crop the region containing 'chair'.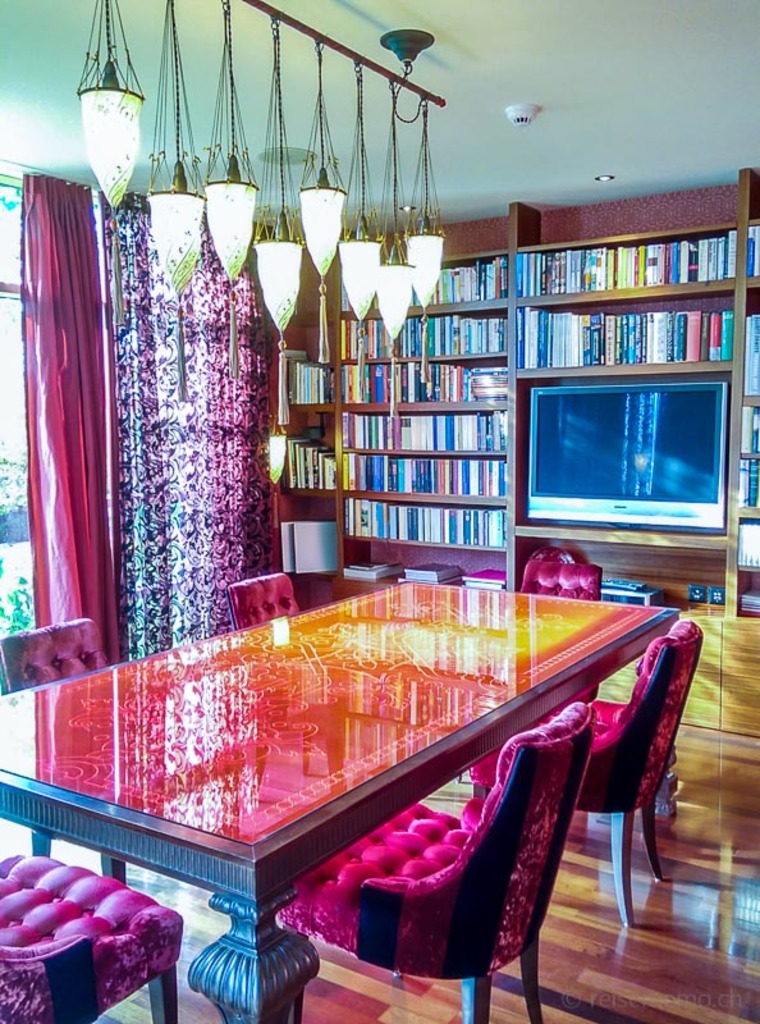
Crop region: detection(0, 616, 110, 685).
